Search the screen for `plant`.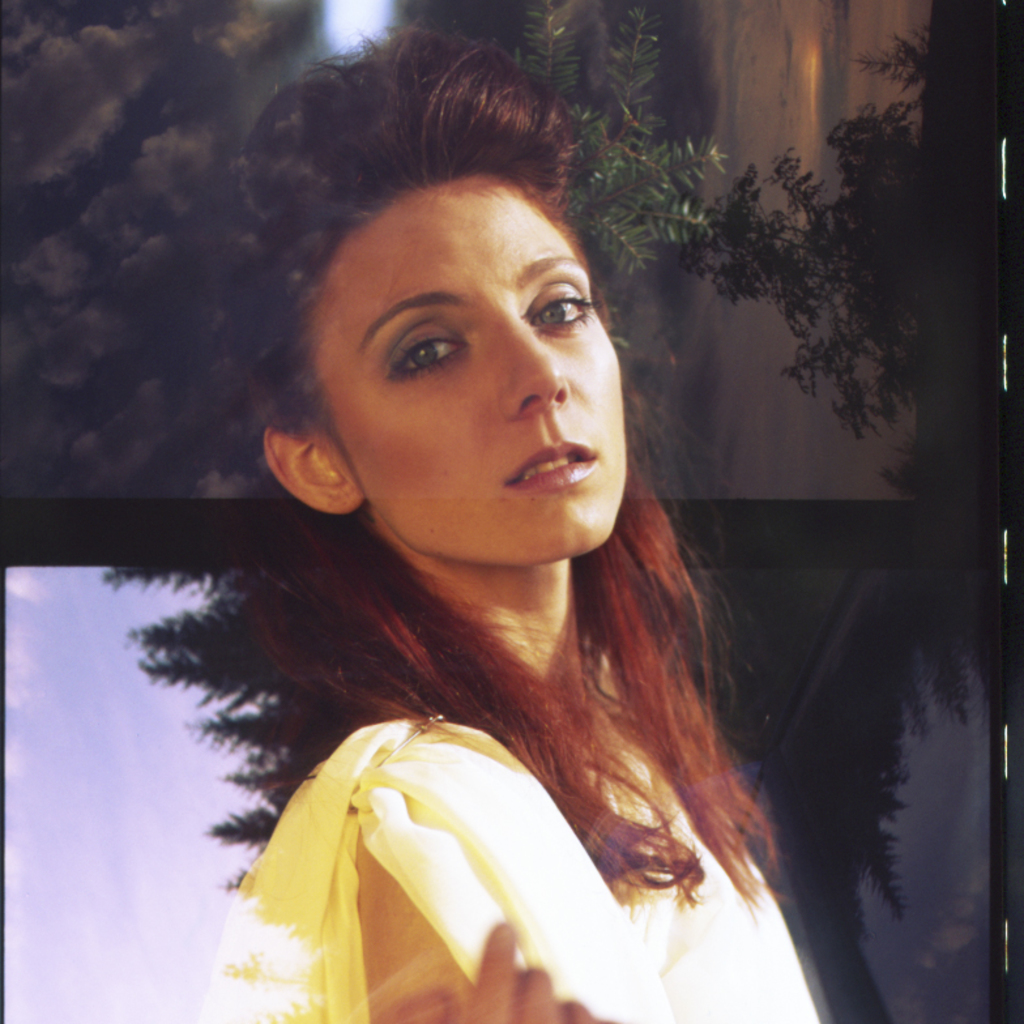
Found at (687, 9, 931, 511).
